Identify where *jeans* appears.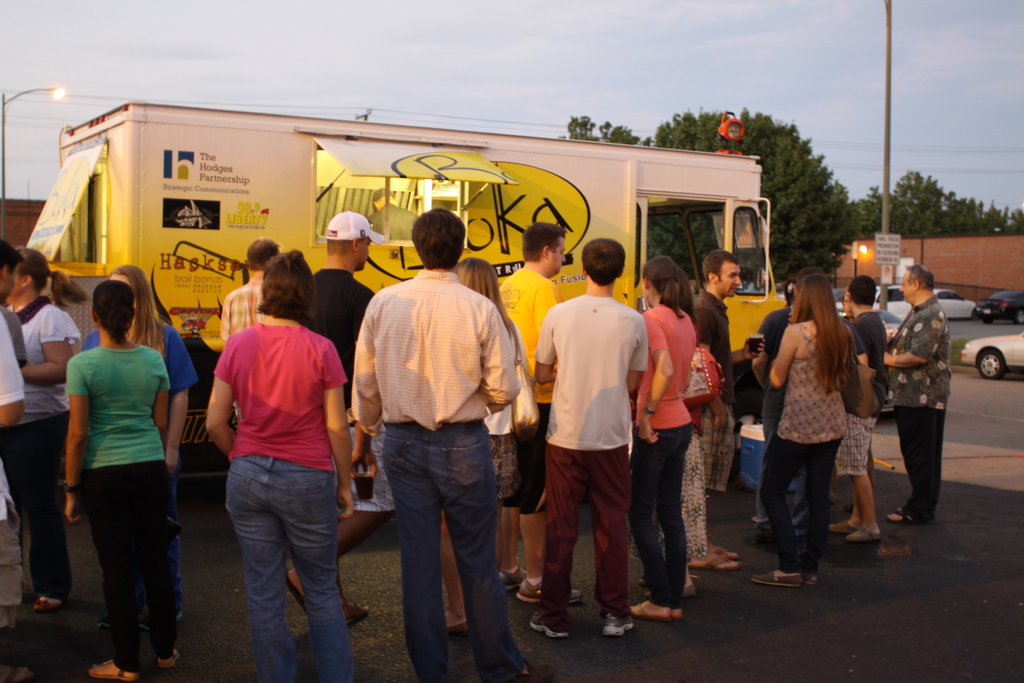
Appears at 216, 444, 344, 682.
